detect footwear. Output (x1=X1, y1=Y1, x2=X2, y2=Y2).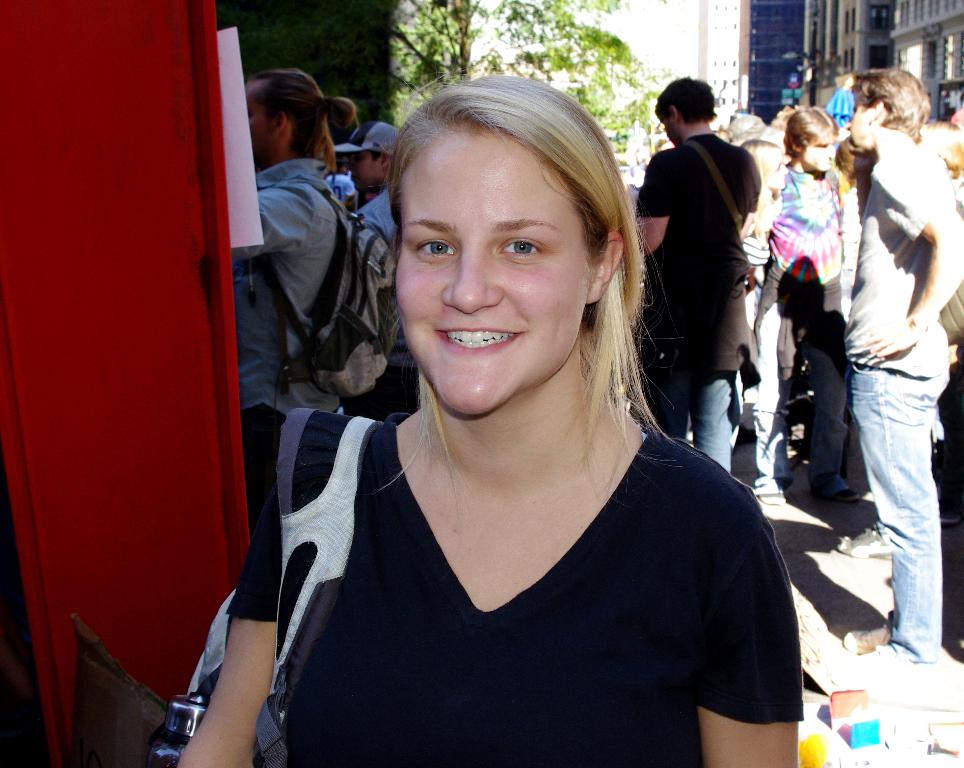
(x1=822, y1=487, x2=860, y2=502).
